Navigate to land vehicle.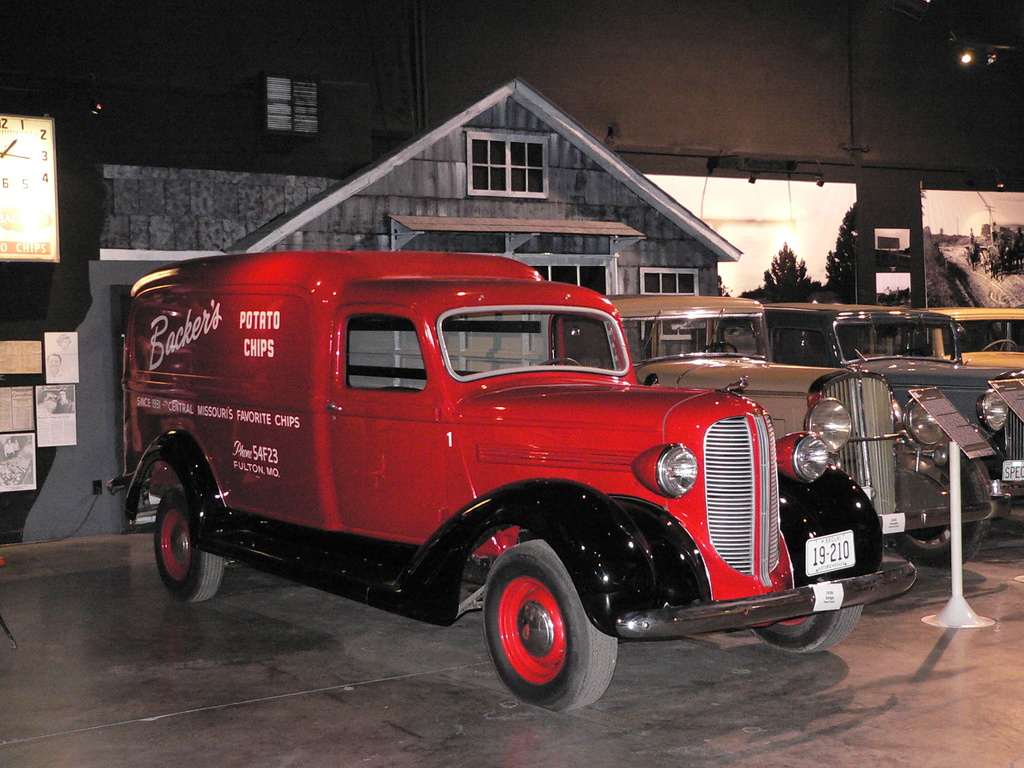
Navigation target: bbox(917, 298, 1023, 379).
